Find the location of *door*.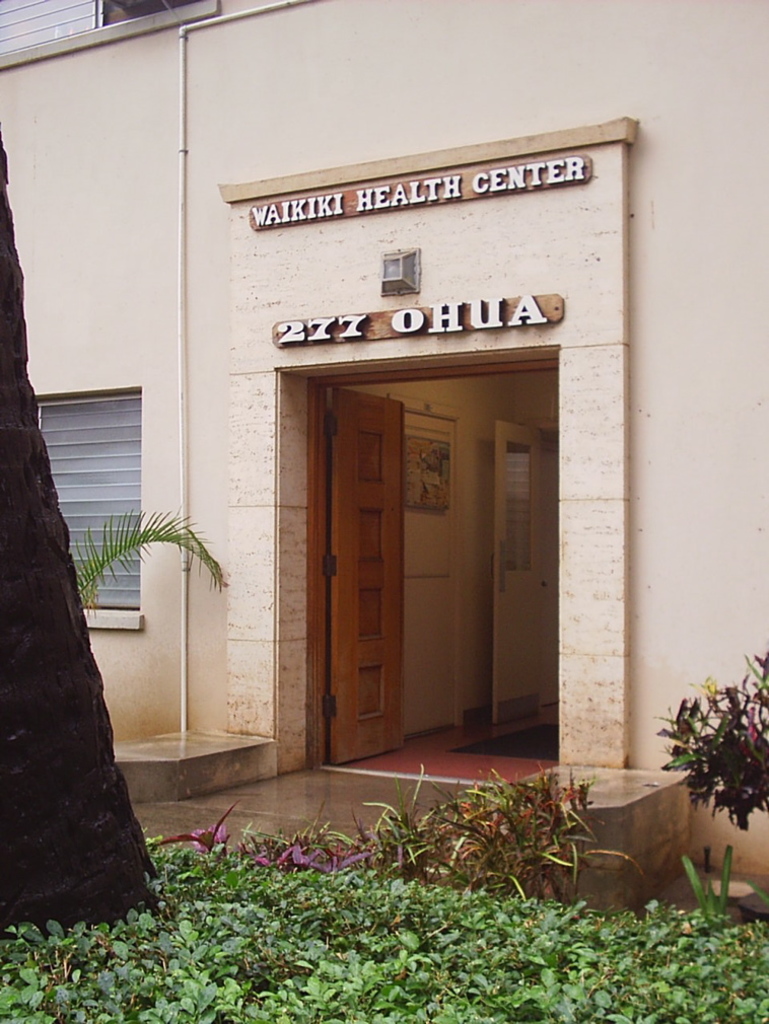
Location: bbox=(494, 419, 542, 723).
